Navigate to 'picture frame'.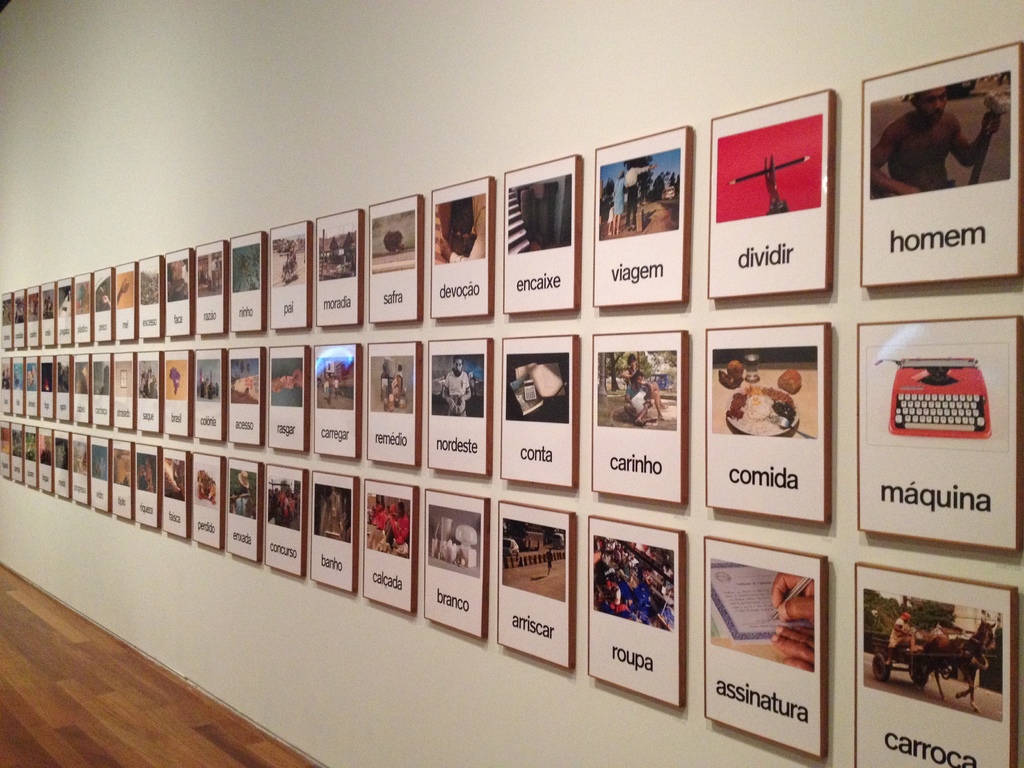
Navigation target: <bbox>88, 350, 111, 428</bbox>.
